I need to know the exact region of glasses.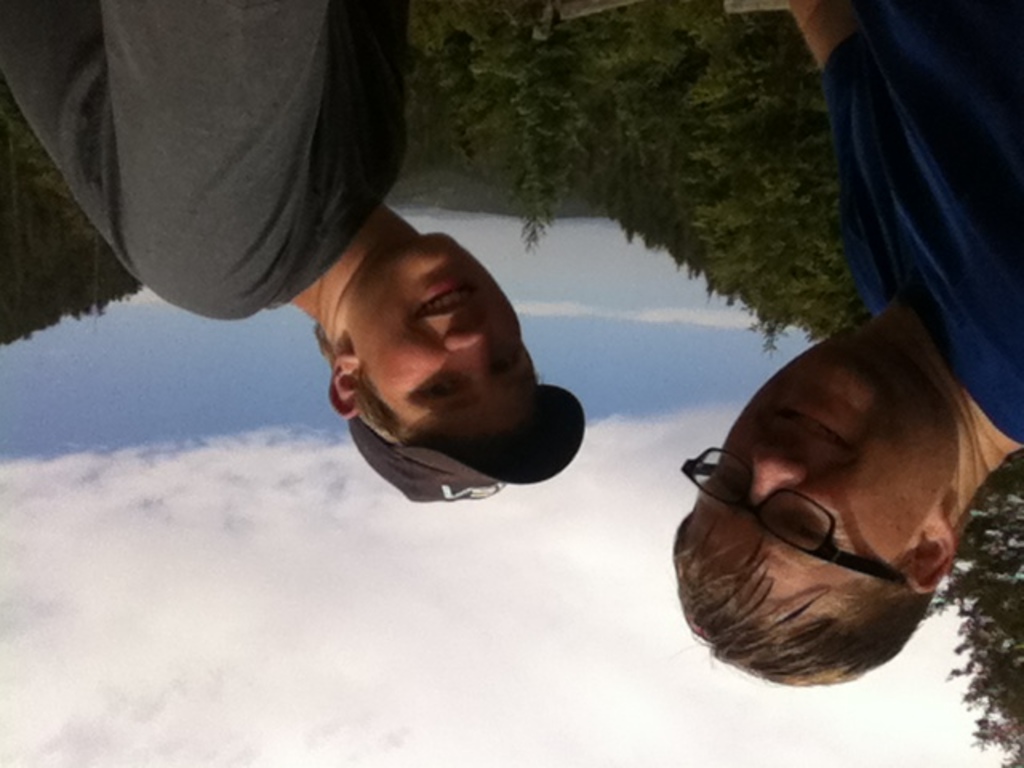
Region: crop(683, 443, 920, 590).
